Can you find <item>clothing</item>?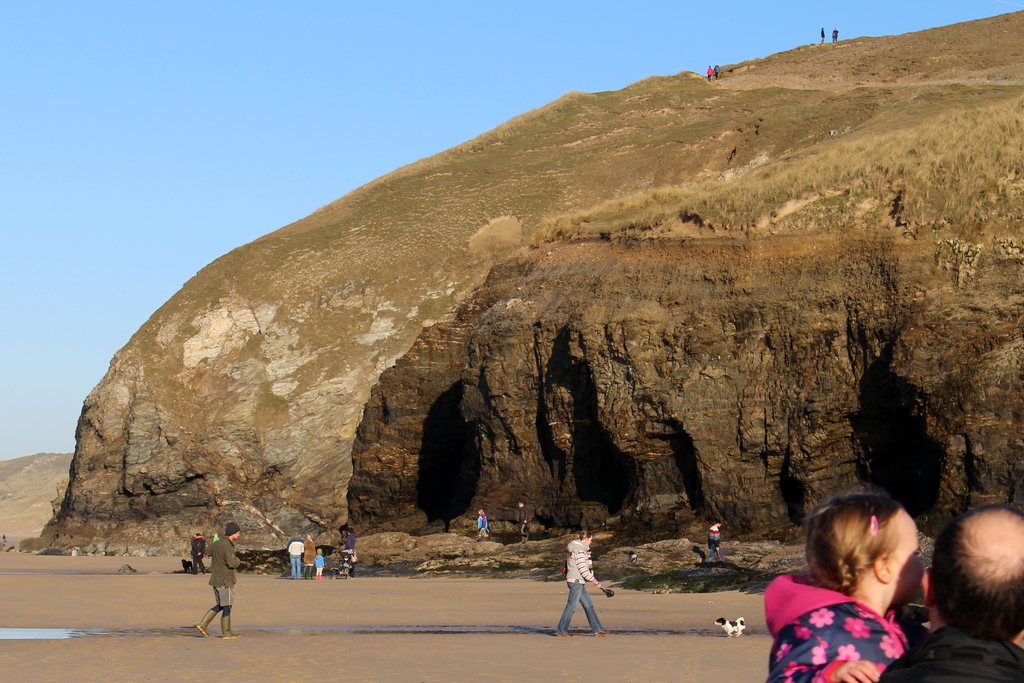
Yes, bounding box: bbox(705, 522, 719, 560).
